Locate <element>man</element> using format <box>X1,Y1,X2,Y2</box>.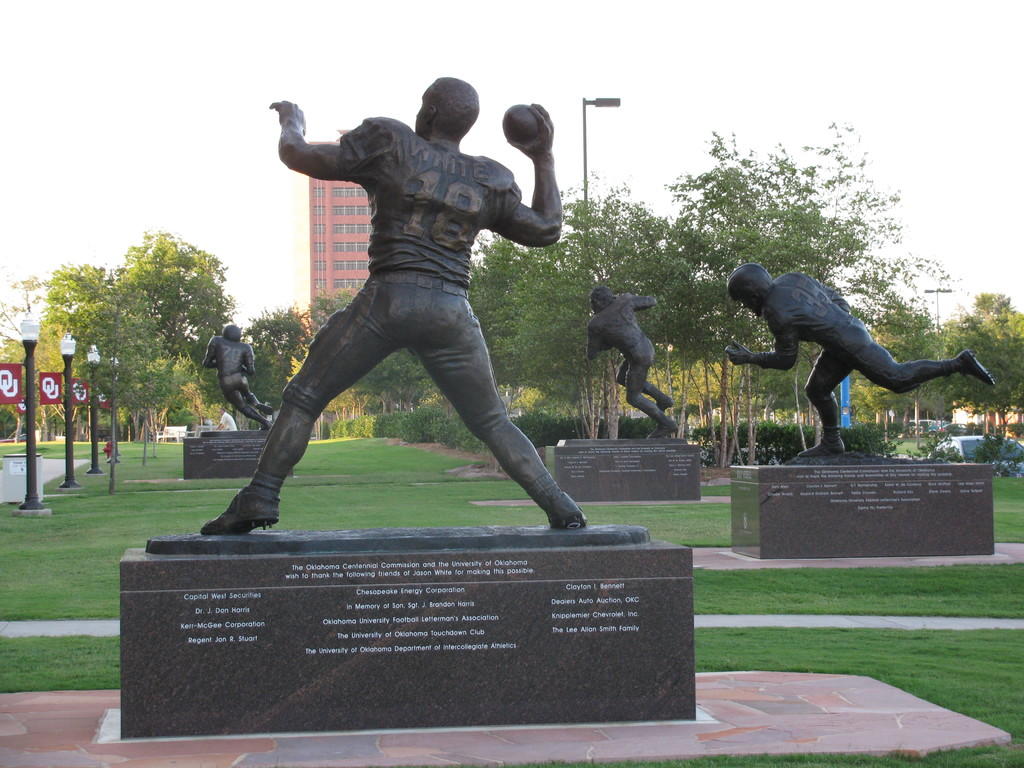
<box>717,264,998,459</box>.
